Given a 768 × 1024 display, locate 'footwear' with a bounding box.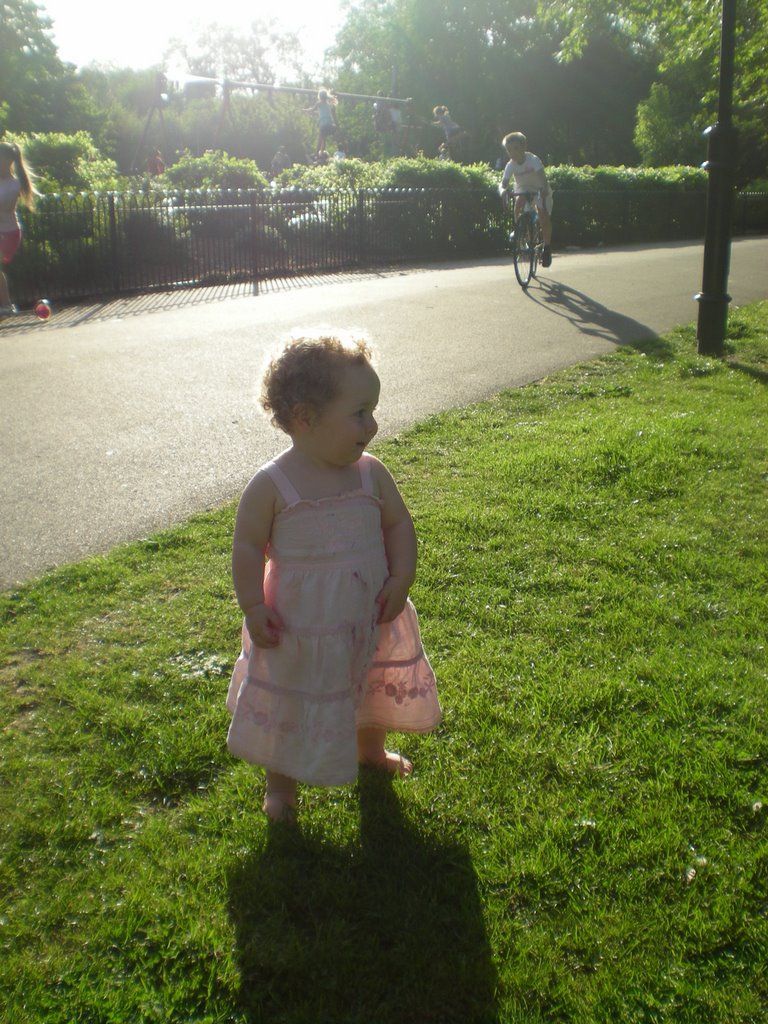
Located: <region>534, 246, 556, 269</region>.
